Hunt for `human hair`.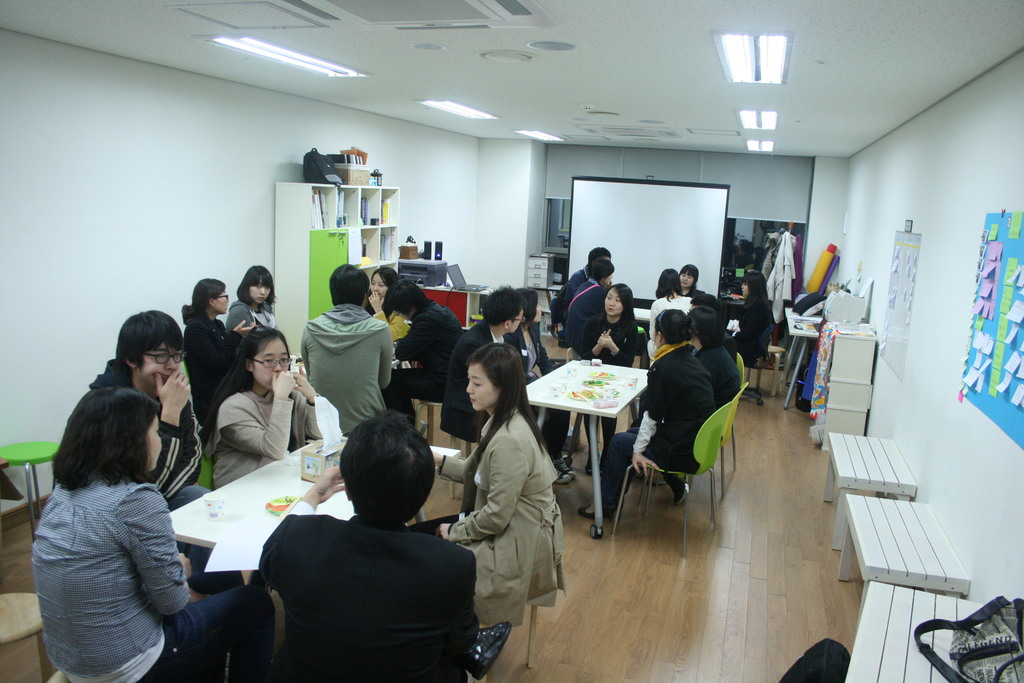
Hunted down at crop(517, 286, 537, 330).
